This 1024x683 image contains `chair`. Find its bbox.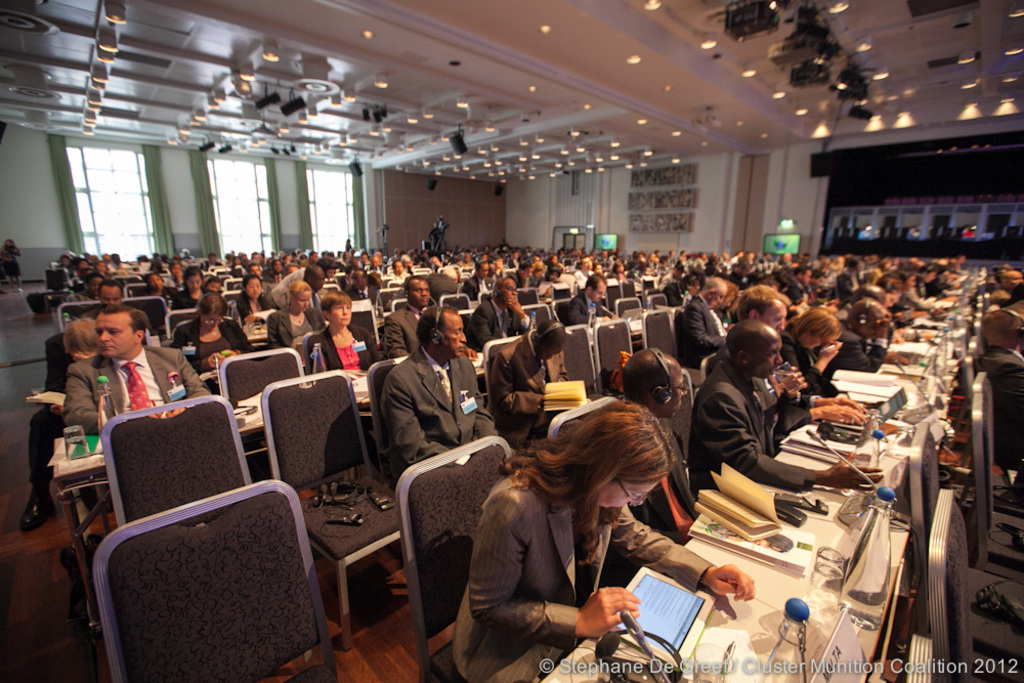
locate(322, 283, 341, 291).
